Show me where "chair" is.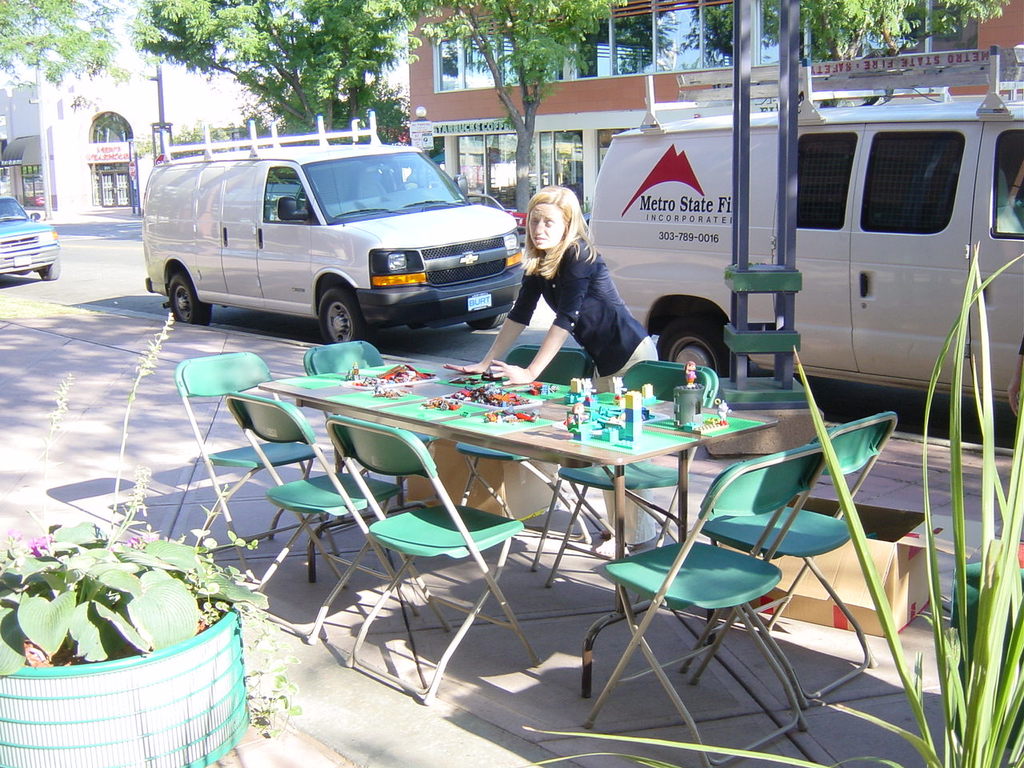
"chair" is at pyautogui.locateOnScreen(950, 560, 1023, 754).
